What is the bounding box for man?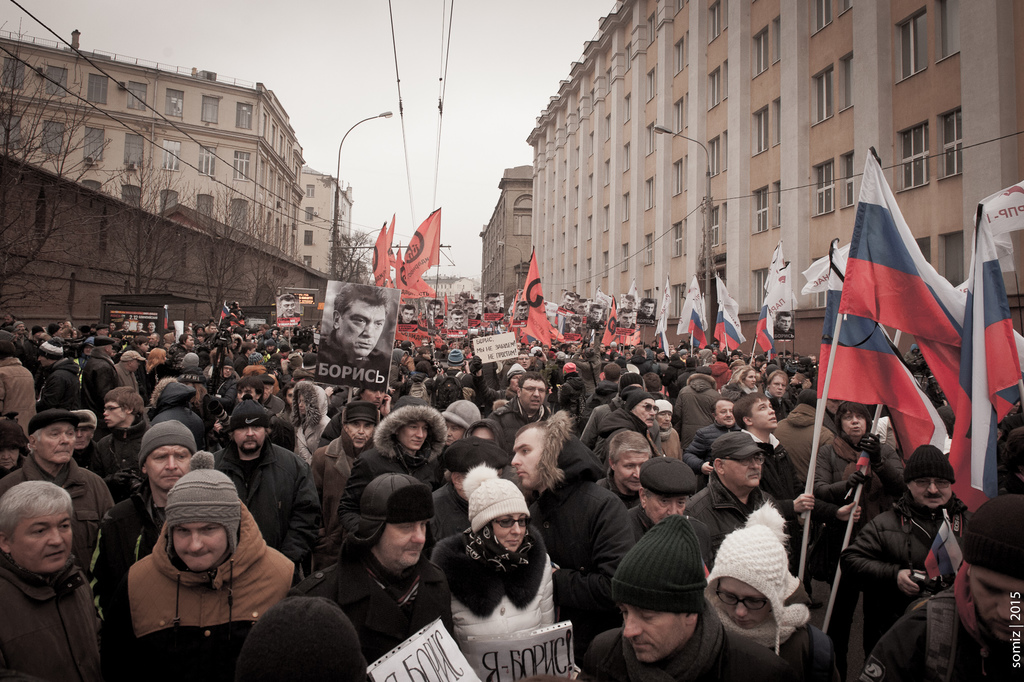
<box>95,465,303,681</box>.
